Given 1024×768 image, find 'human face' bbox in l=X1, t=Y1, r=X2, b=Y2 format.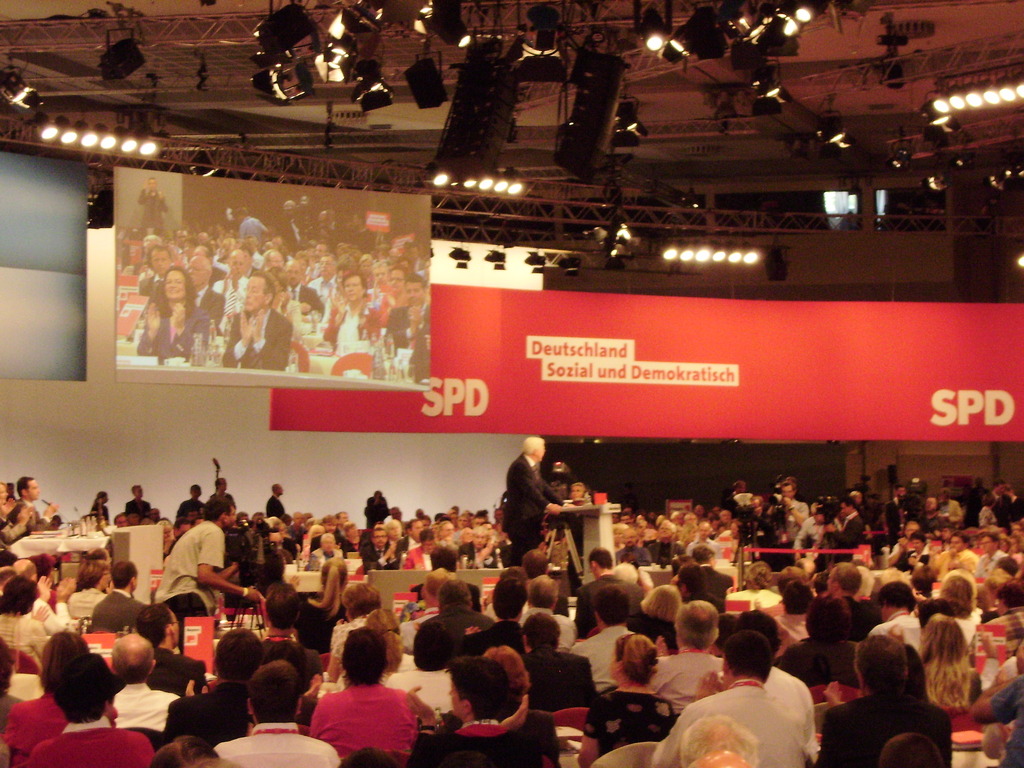
l=188, t=513, r=201, b=524.
